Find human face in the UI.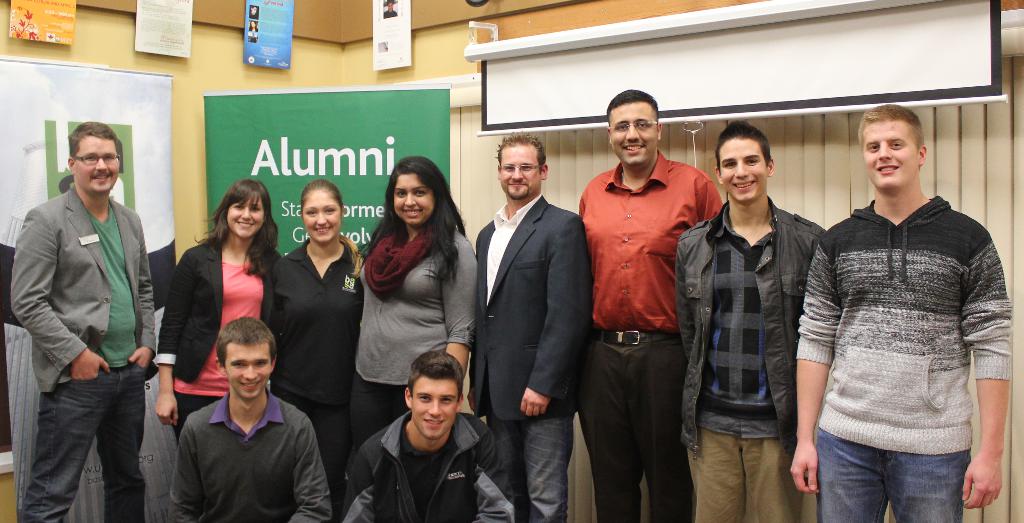
UI element at x1=721, y1=139, x2=768, y2=204.
